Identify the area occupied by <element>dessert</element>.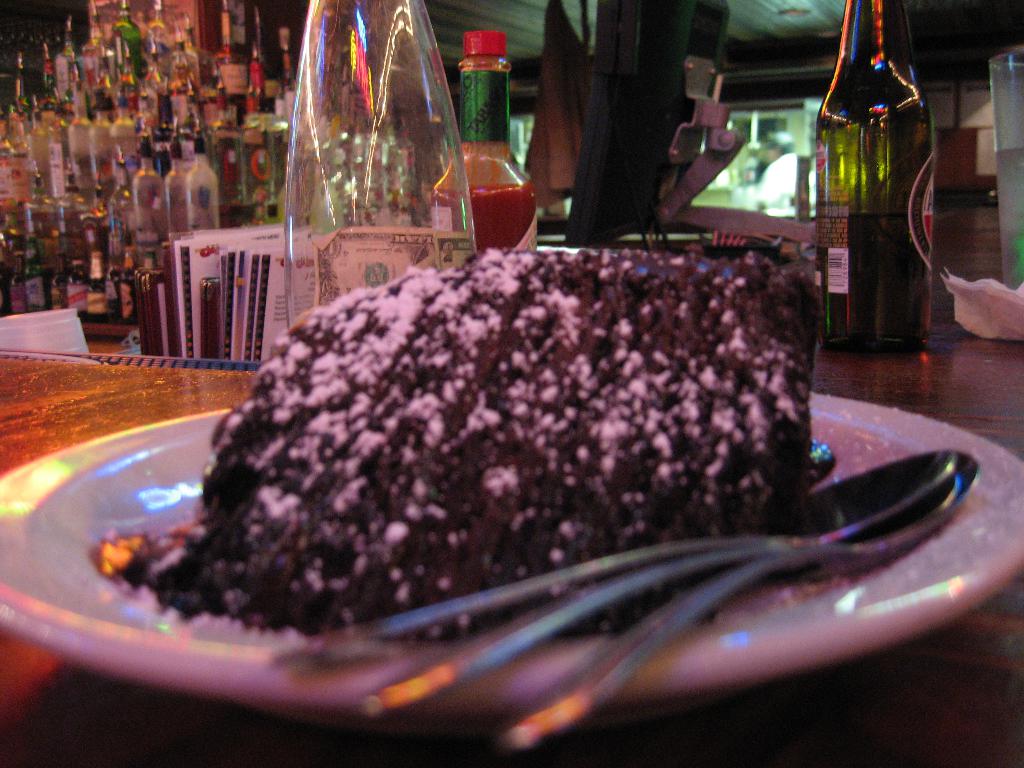
Area: BBox(108, 262, 838, 680).
